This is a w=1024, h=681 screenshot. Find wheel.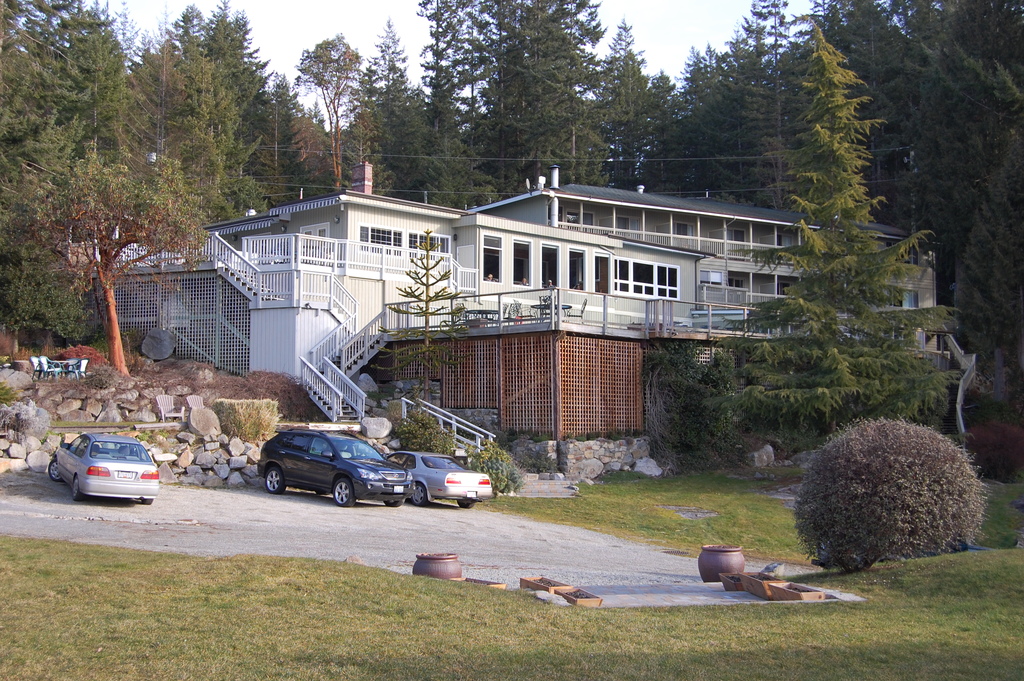
Bounding box: 458,501,474,508.
